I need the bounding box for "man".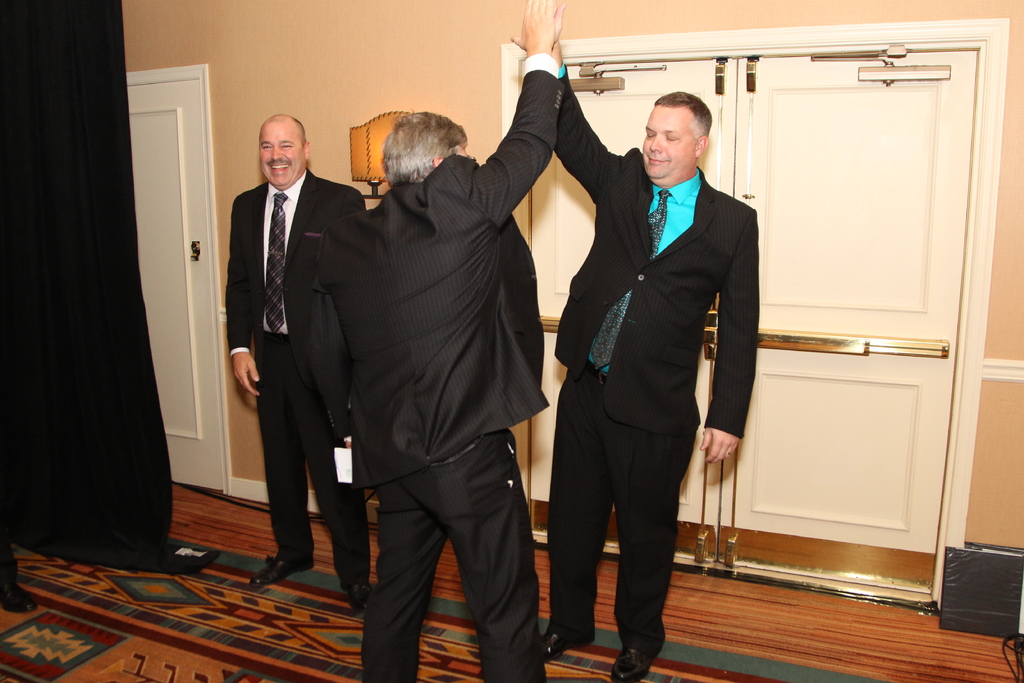
Here it is: <region>214, 87, 367, 598</region>.
